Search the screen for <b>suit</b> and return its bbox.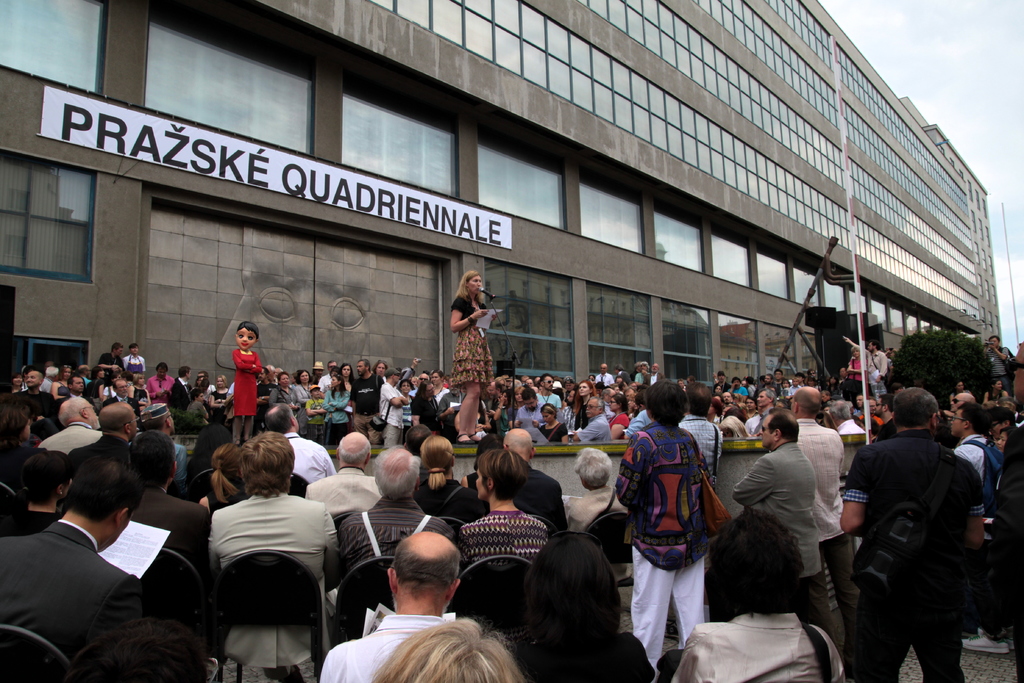
Found: box(102, 395, 139, 422).
